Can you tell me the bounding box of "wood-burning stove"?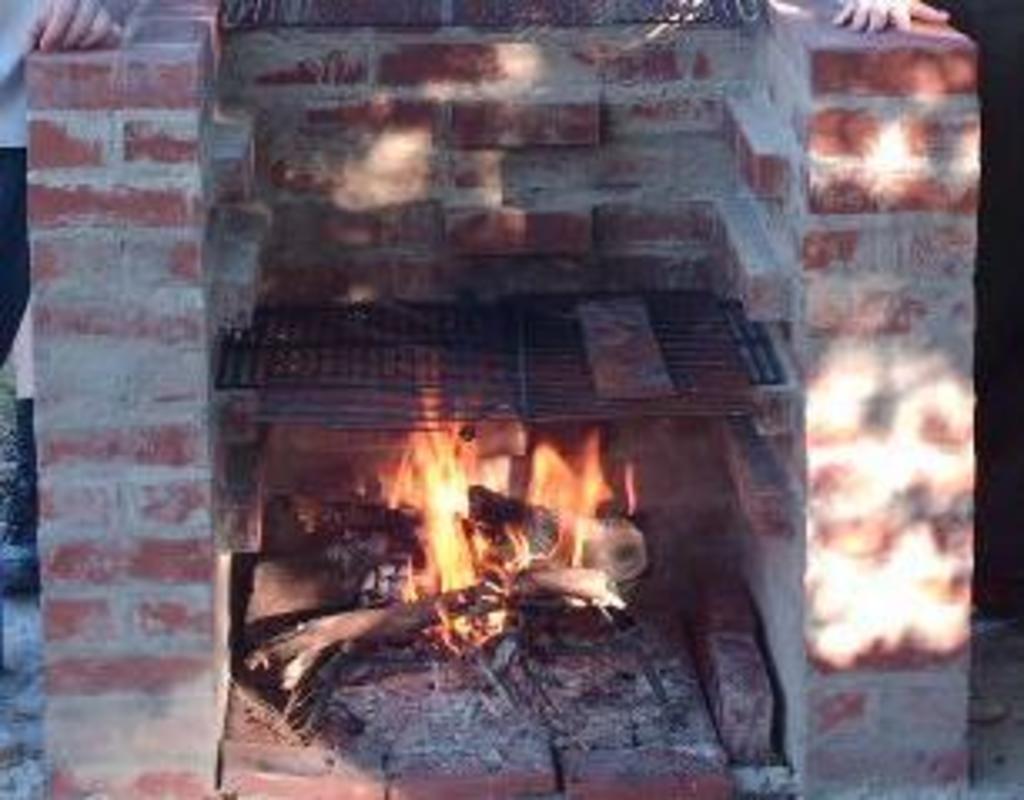
bbox=[23, 0, 980, 797].
